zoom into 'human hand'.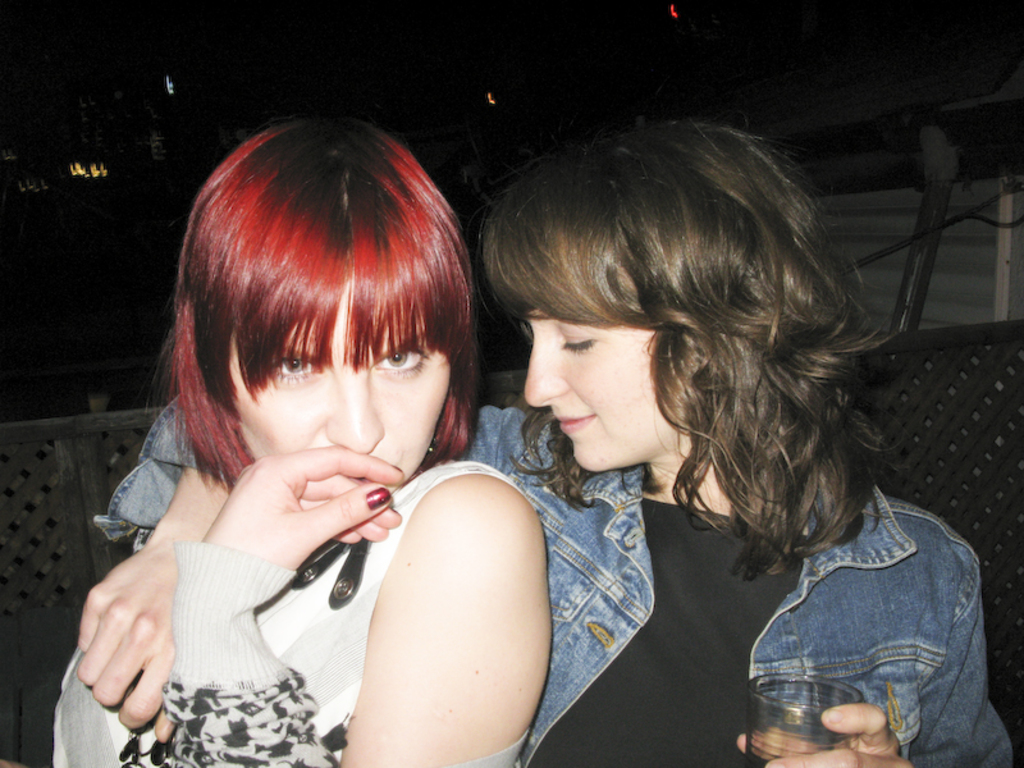
Zoom target: 72/538/180/748.
